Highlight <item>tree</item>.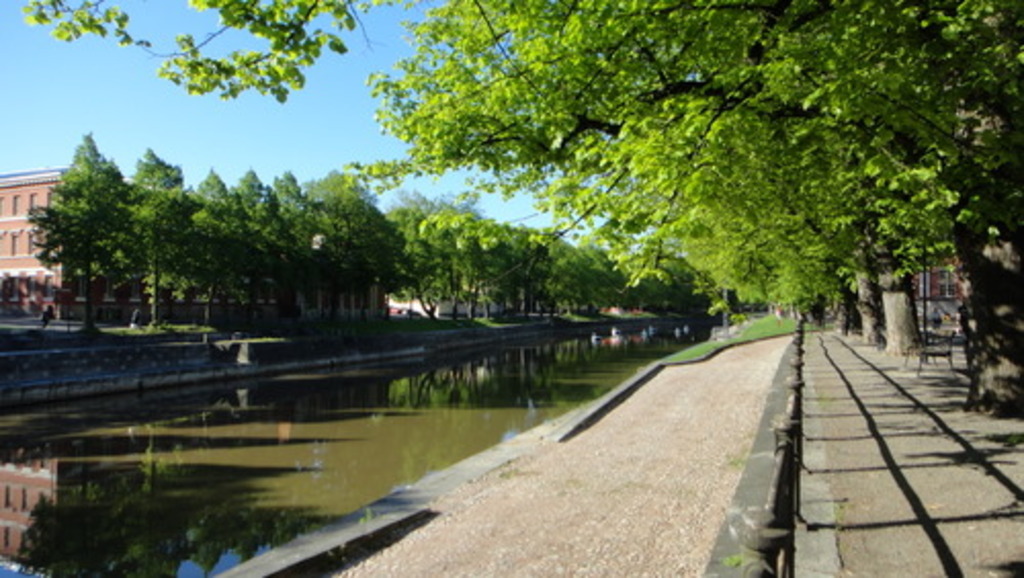
Highlighted region: 264,172,326,320.
